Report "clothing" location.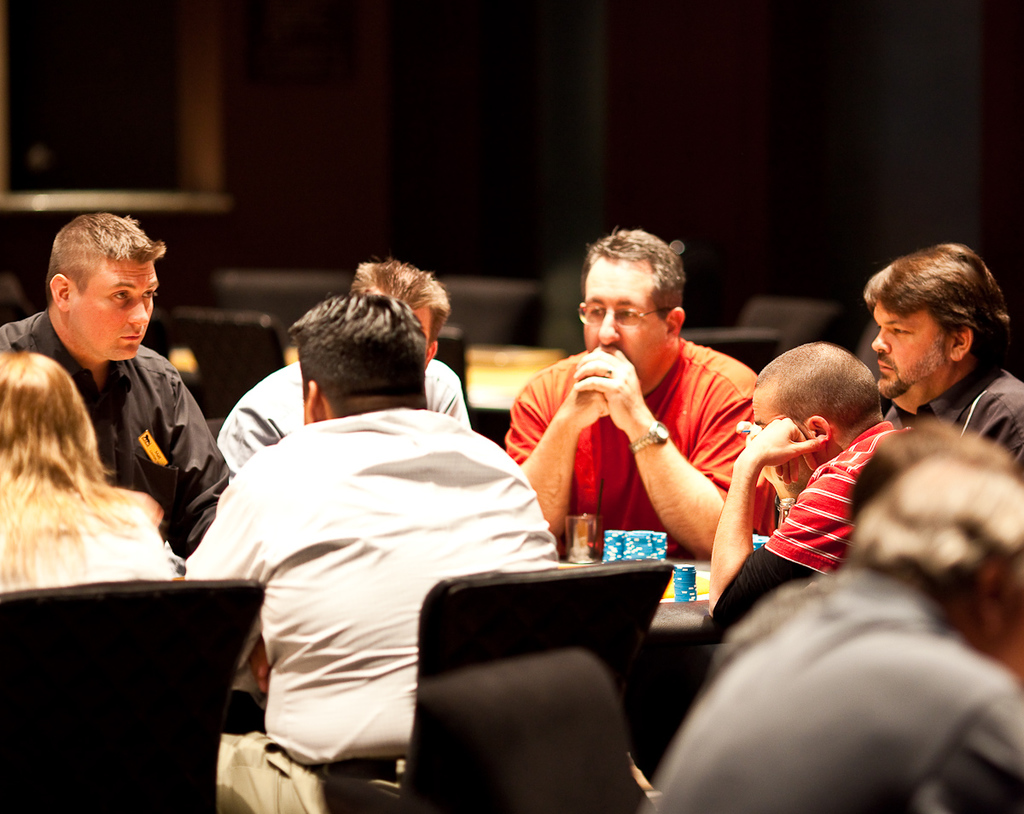
Report: bbox(763, 418, 911, 582).
